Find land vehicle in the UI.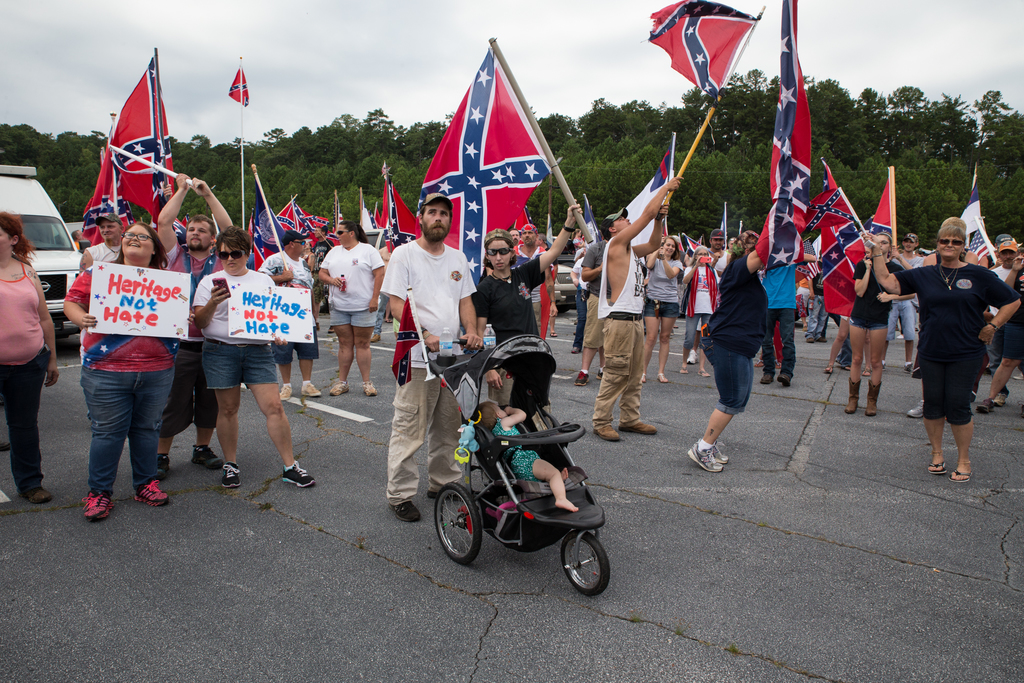
UI element at (left=0, top=180, right=74, bottom=302).
